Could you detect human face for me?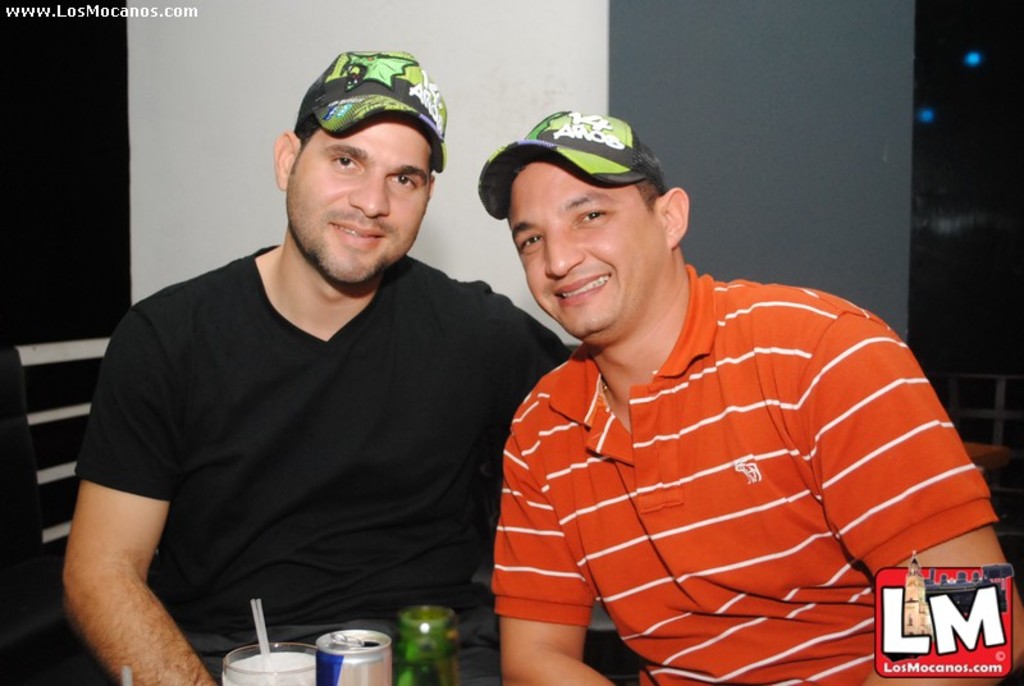
Detection result: BBox(507, 157, 669, 337).
